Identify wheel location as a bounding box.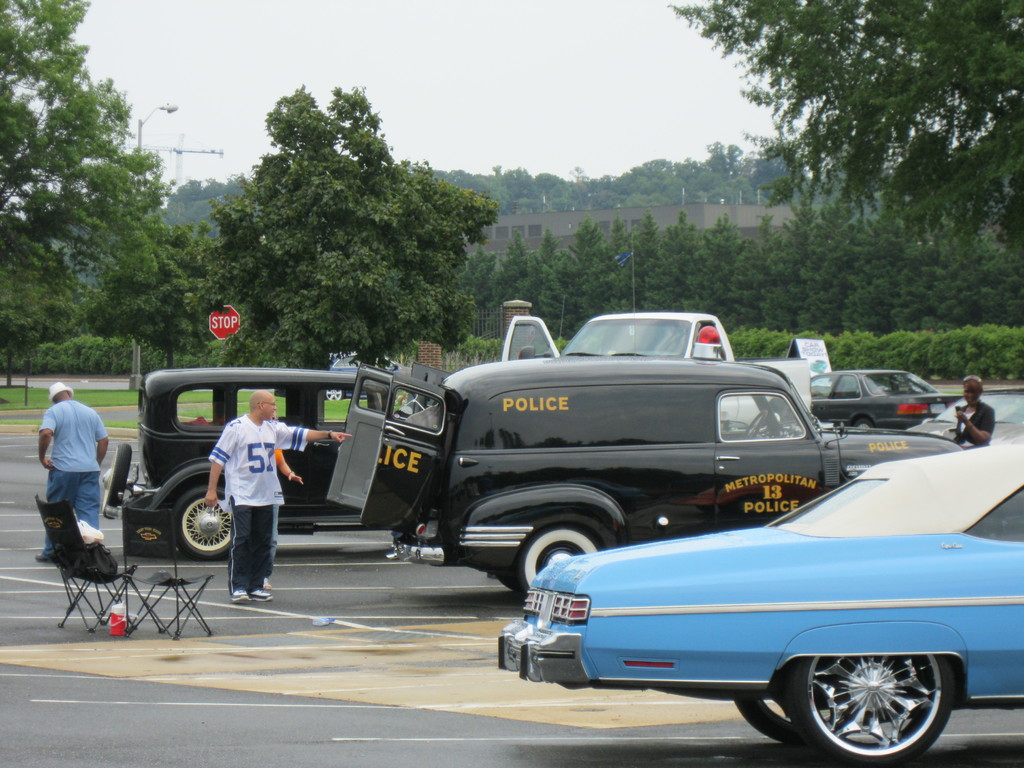
(left=744, top=410, right=768, bottom=440).
